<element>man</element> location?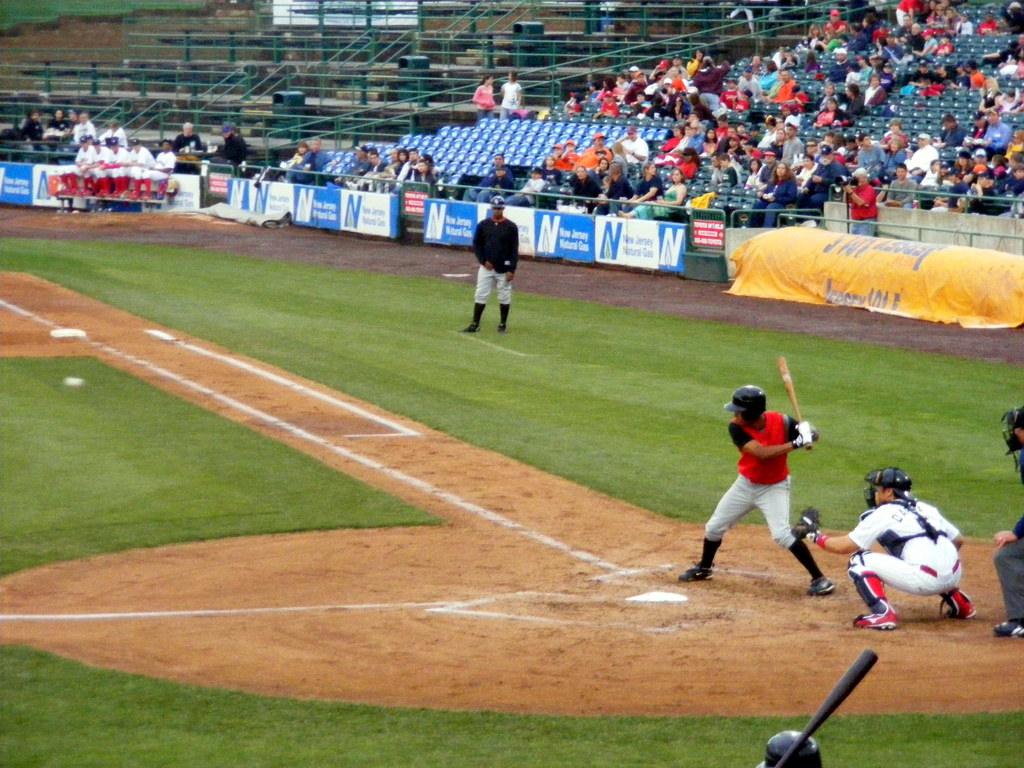
[left=600, top=166, right=634, bottom=214]
